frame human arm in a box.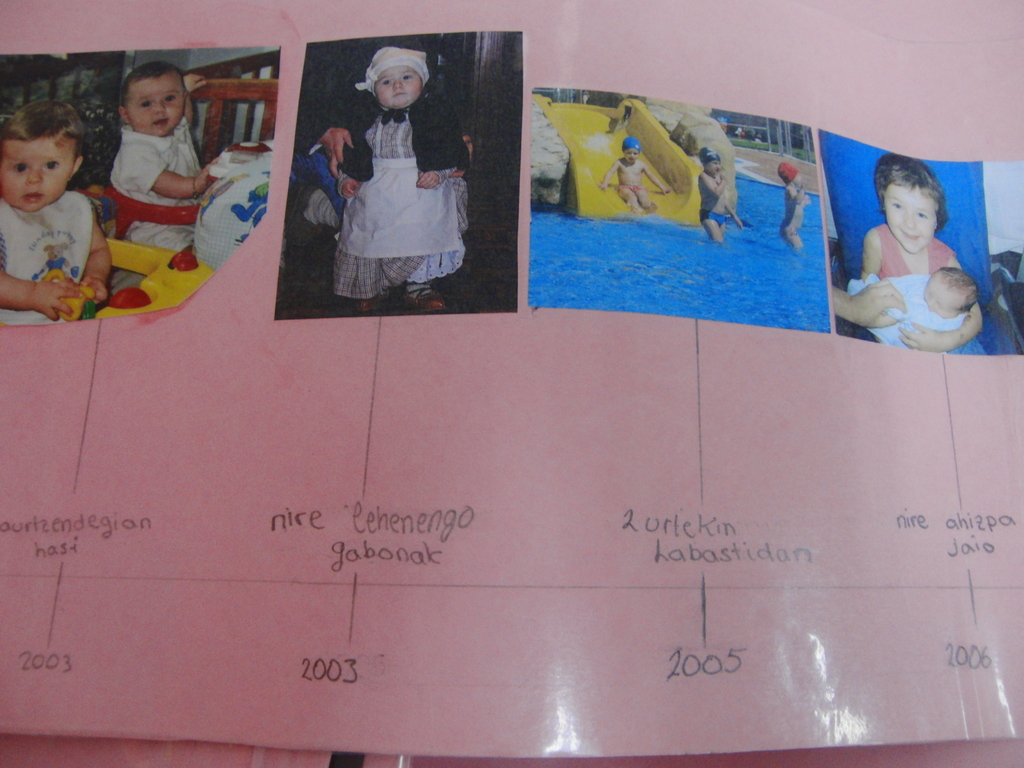
select_region(0, 270, 83, 322).
